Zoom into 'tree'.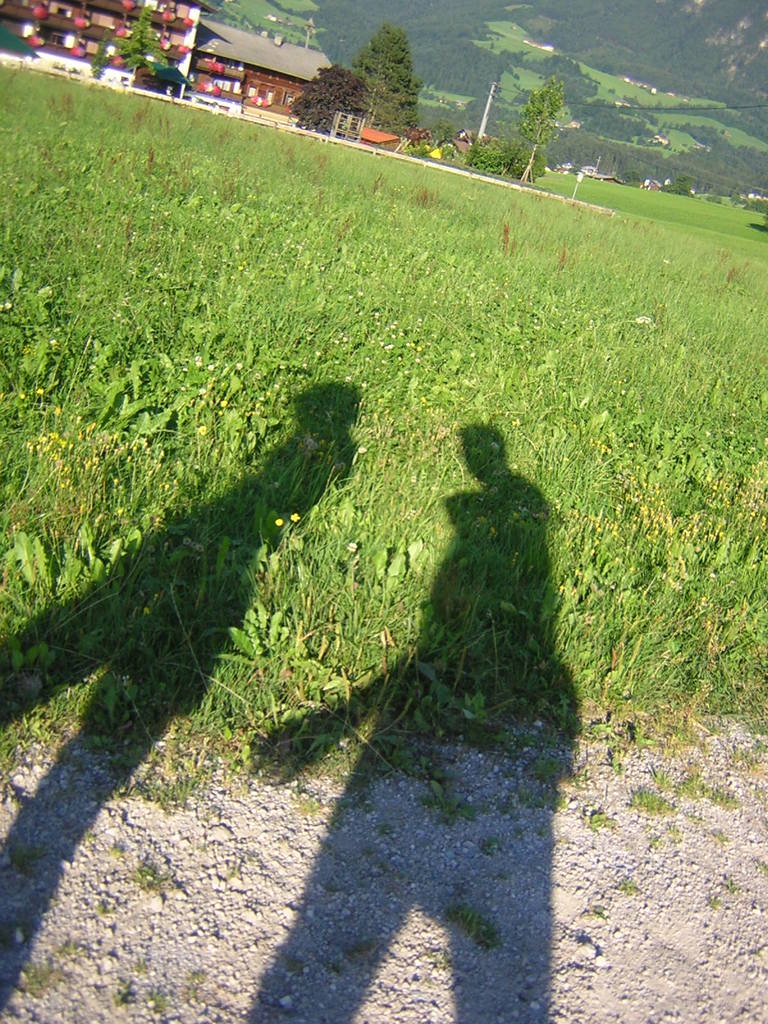
Zoom target: [347,22,432,152].
